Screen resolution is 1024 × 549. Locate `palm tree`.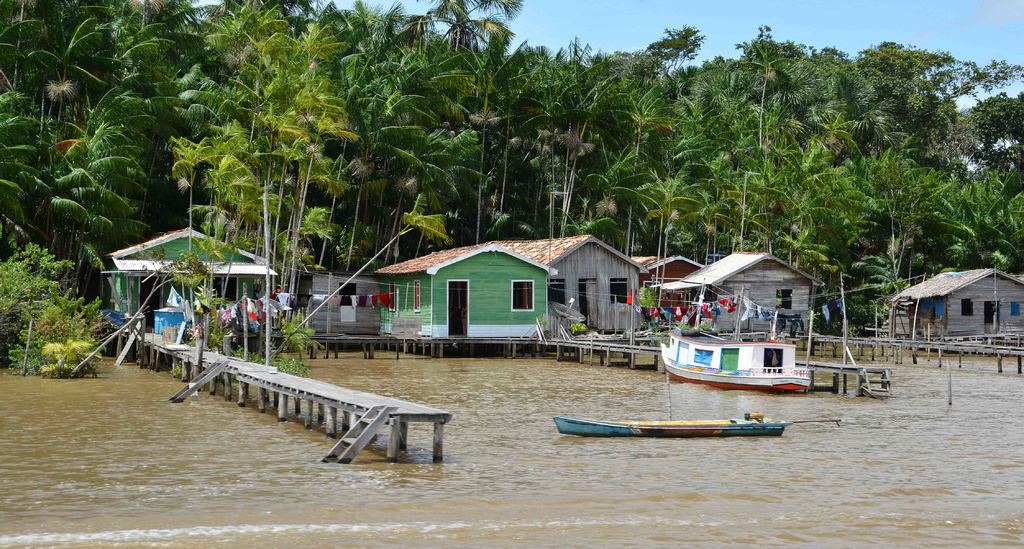
box(678, 56, 780, 284).
